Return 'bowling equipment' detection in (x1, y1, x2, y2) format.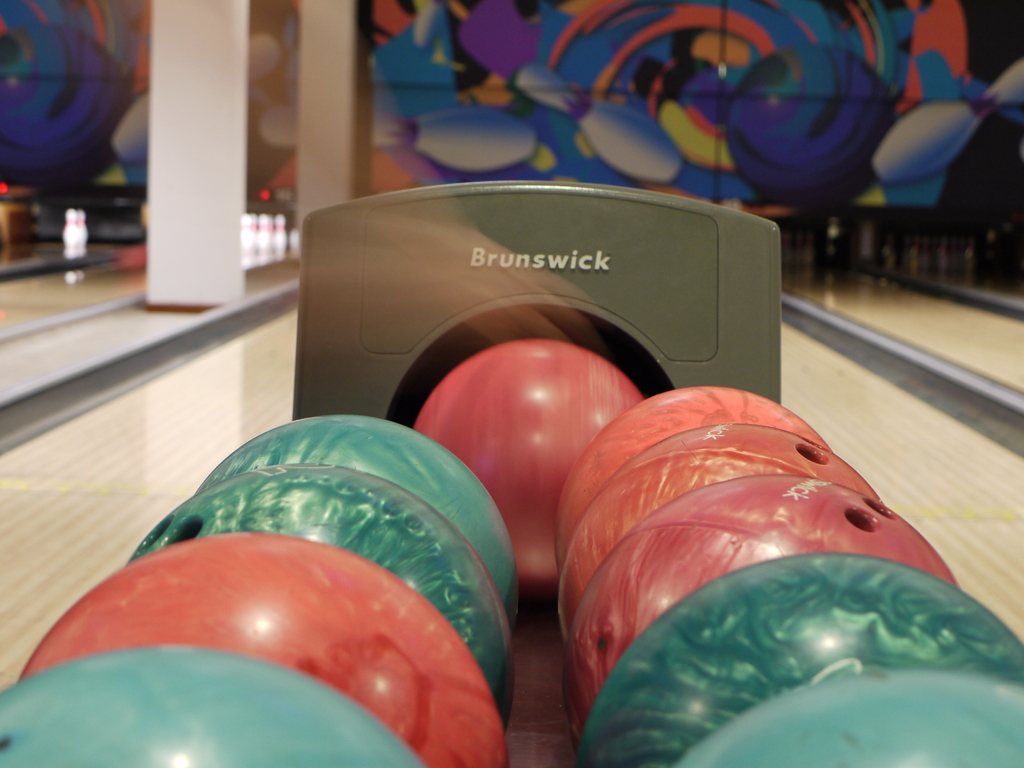
(0, 646, 429, 767).
